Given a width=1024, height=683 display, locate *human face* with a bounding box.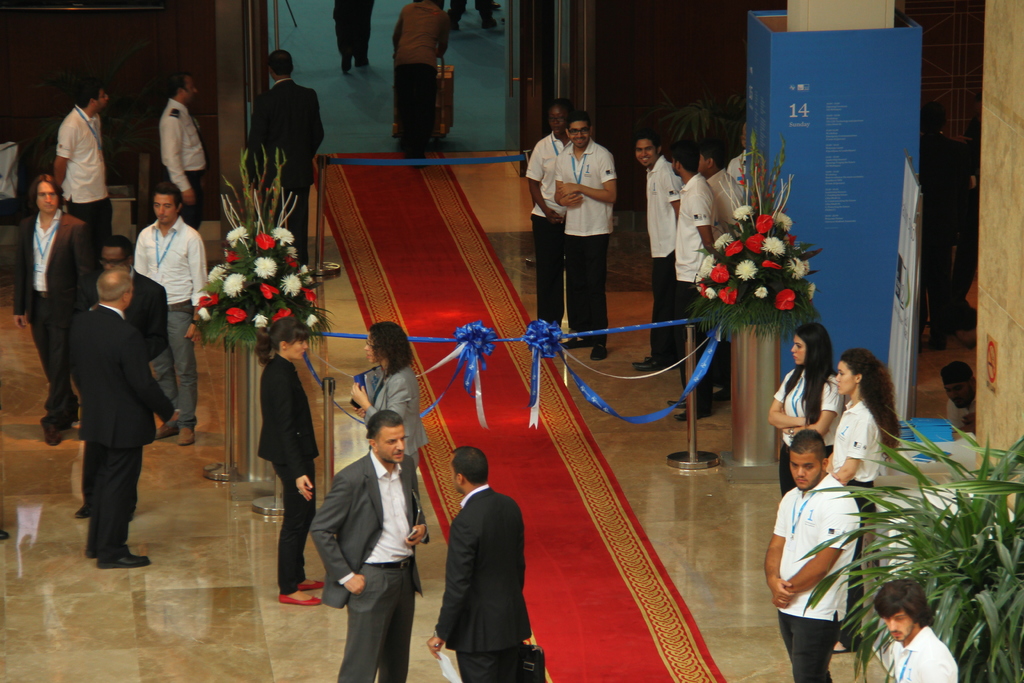
Located: [884,611,913,641].
